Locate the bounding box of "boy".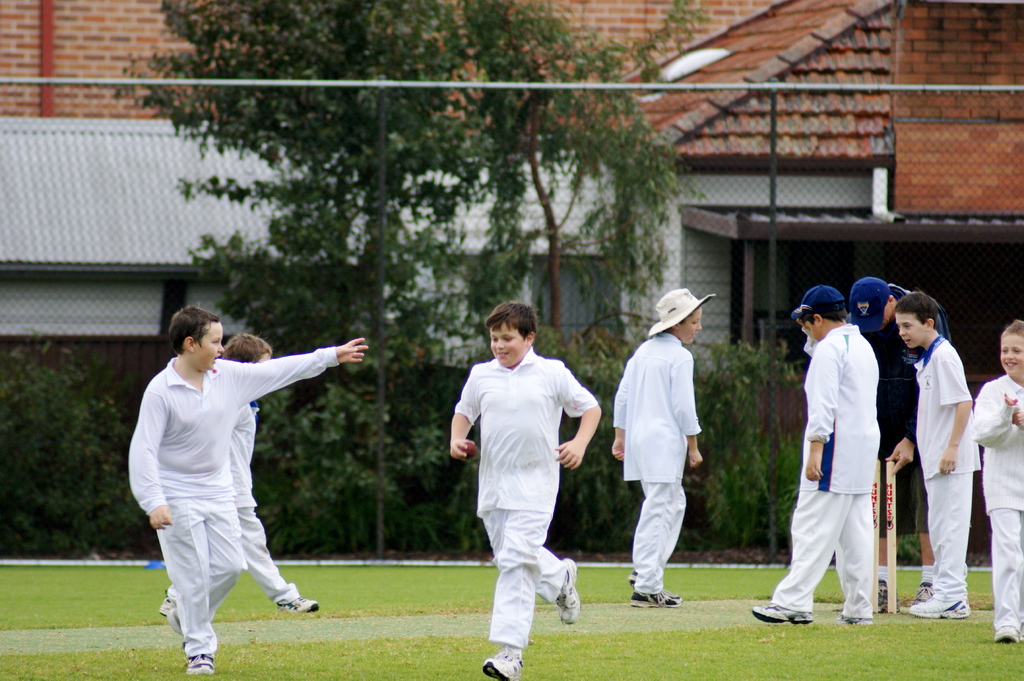
Bounding box: [127,308,368,678].
